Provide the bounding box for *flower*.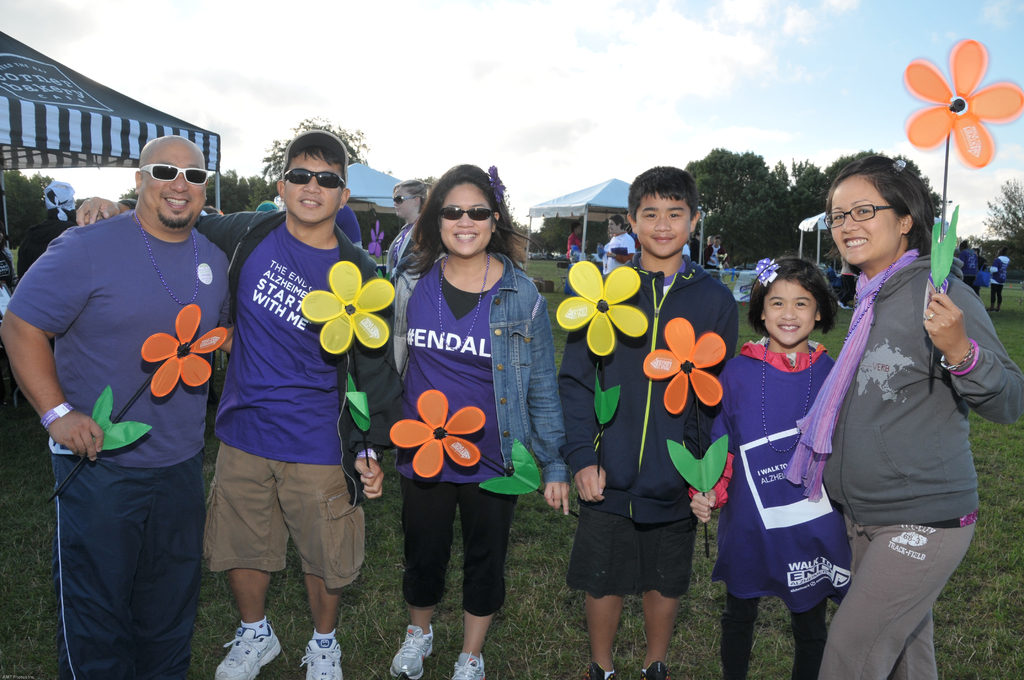
{"left": 641, "top": 316, "right": 726, "bottom": 417}.
